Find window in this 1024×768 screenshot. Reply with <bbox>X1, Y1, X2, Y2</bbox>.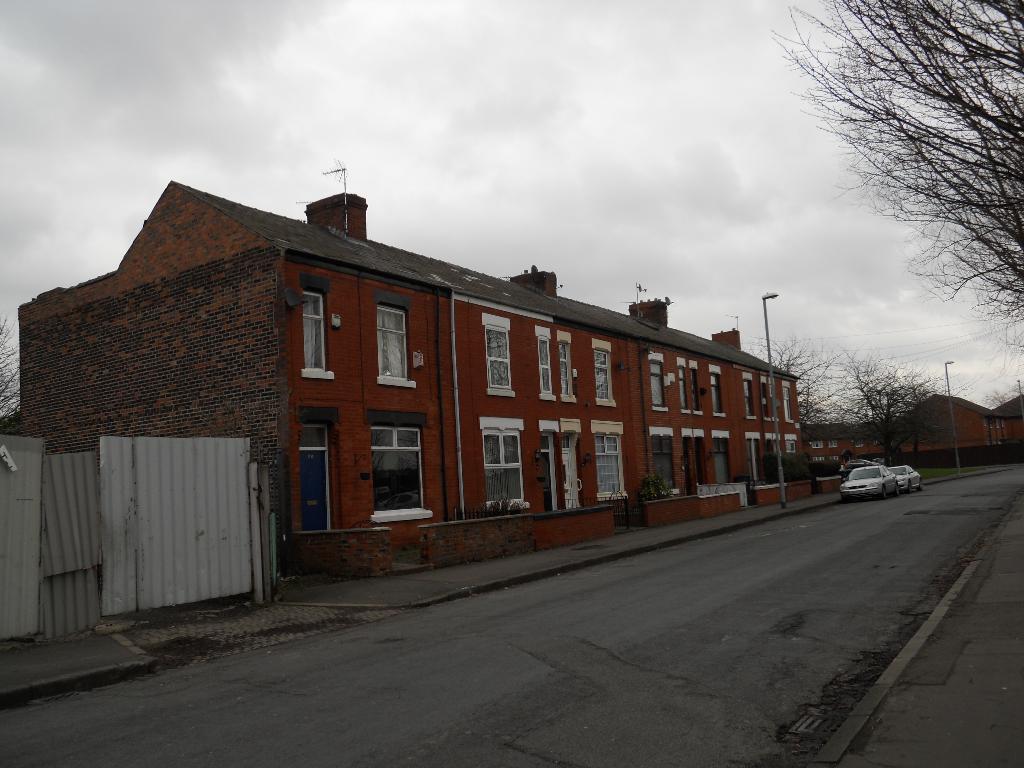
<bbox>680, 362, 704, 412</bbox>.
